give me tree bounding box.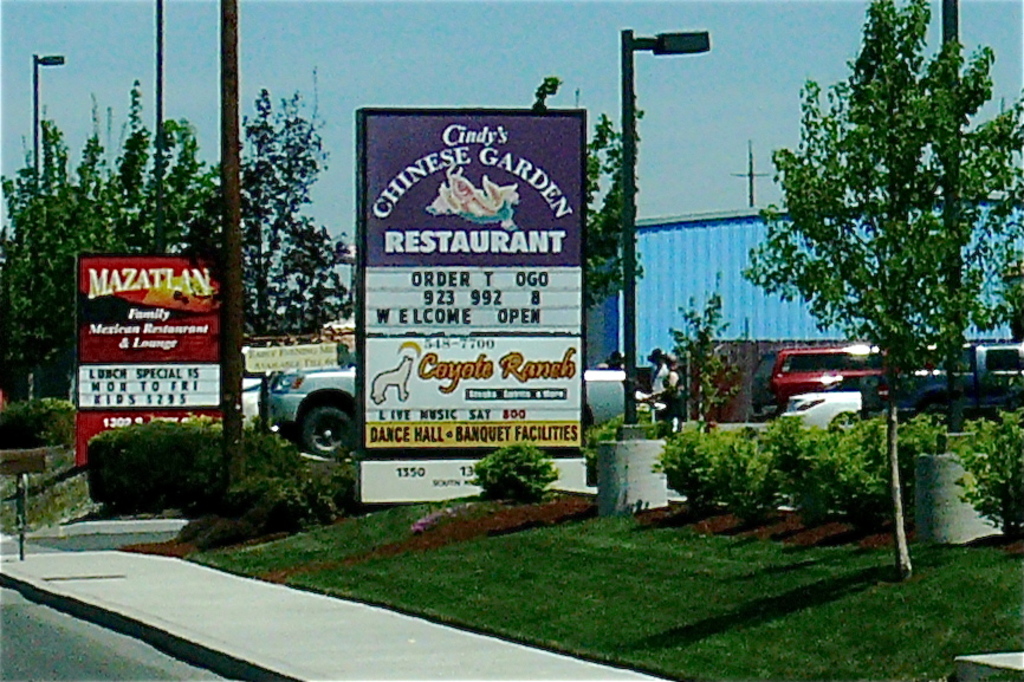
0/76/221/409.
